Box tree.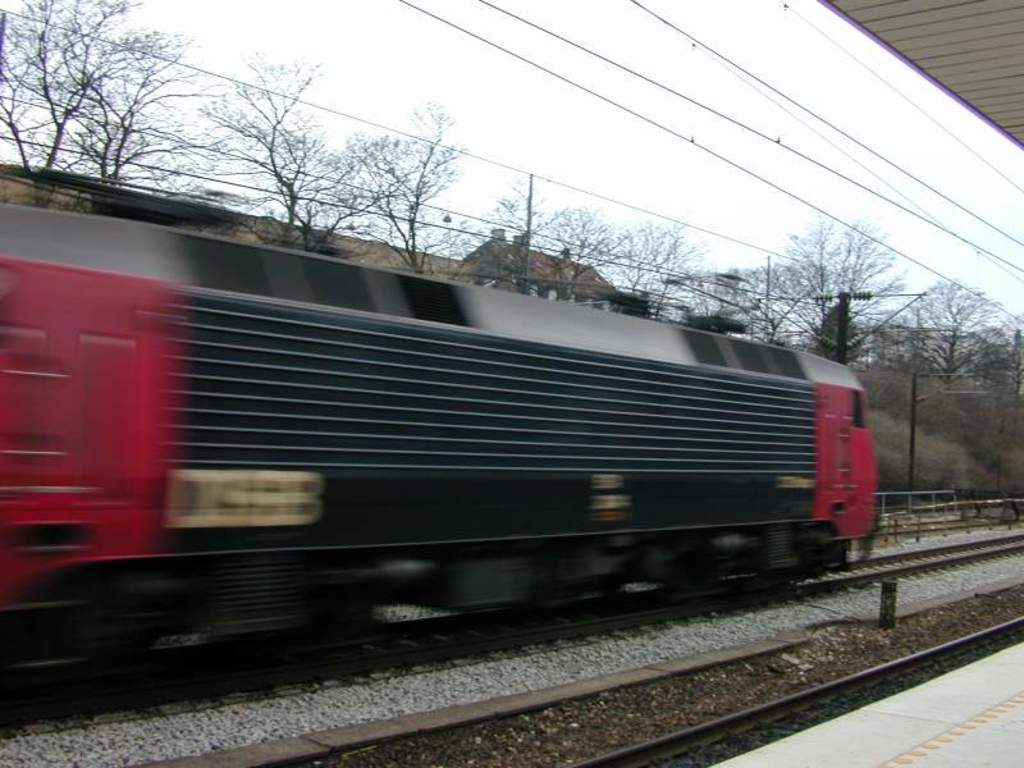
[x1=694, y1=261, x2=826, y2=346].
